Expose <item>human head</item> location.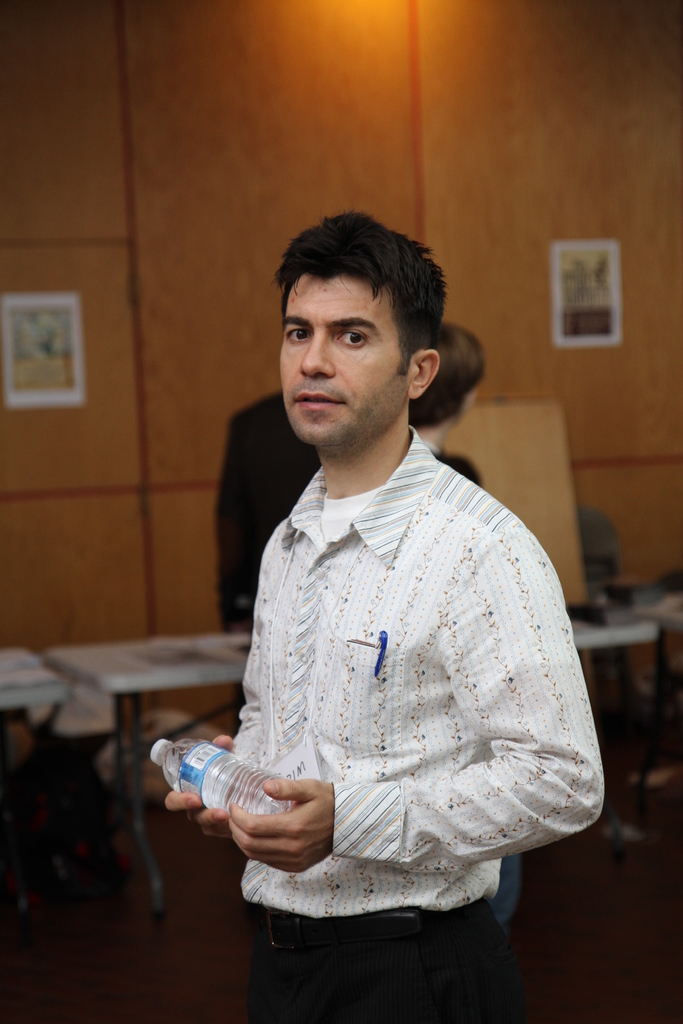
Exposed at rect(265, 208, 460, 442).
